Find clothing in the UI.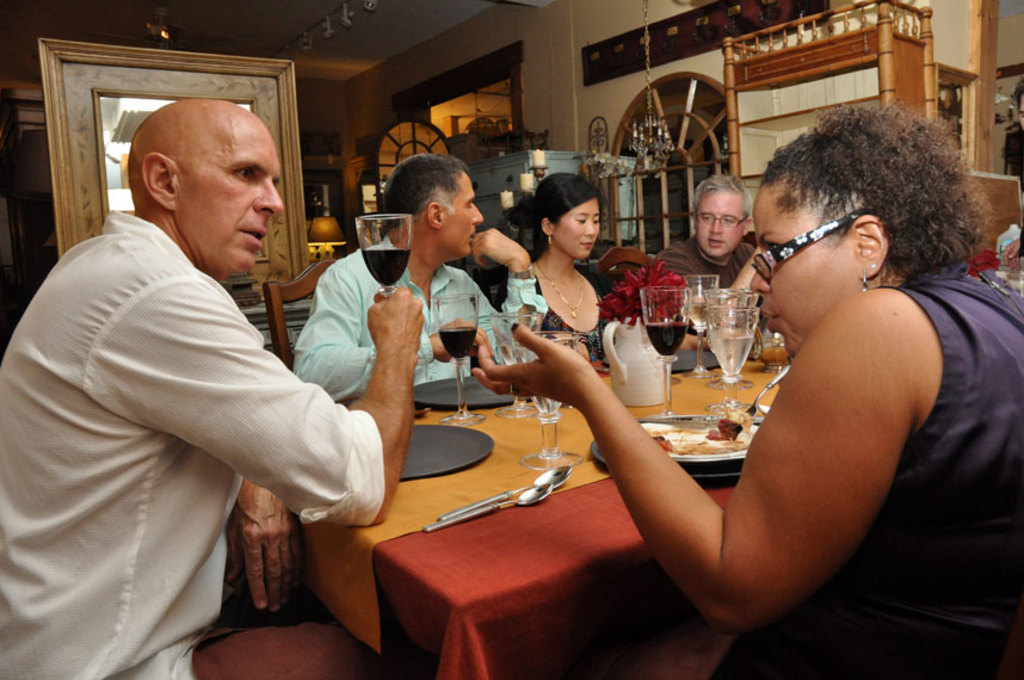
UI element at pyautogui.locateOnScreen(0, 209, 382, 679).
